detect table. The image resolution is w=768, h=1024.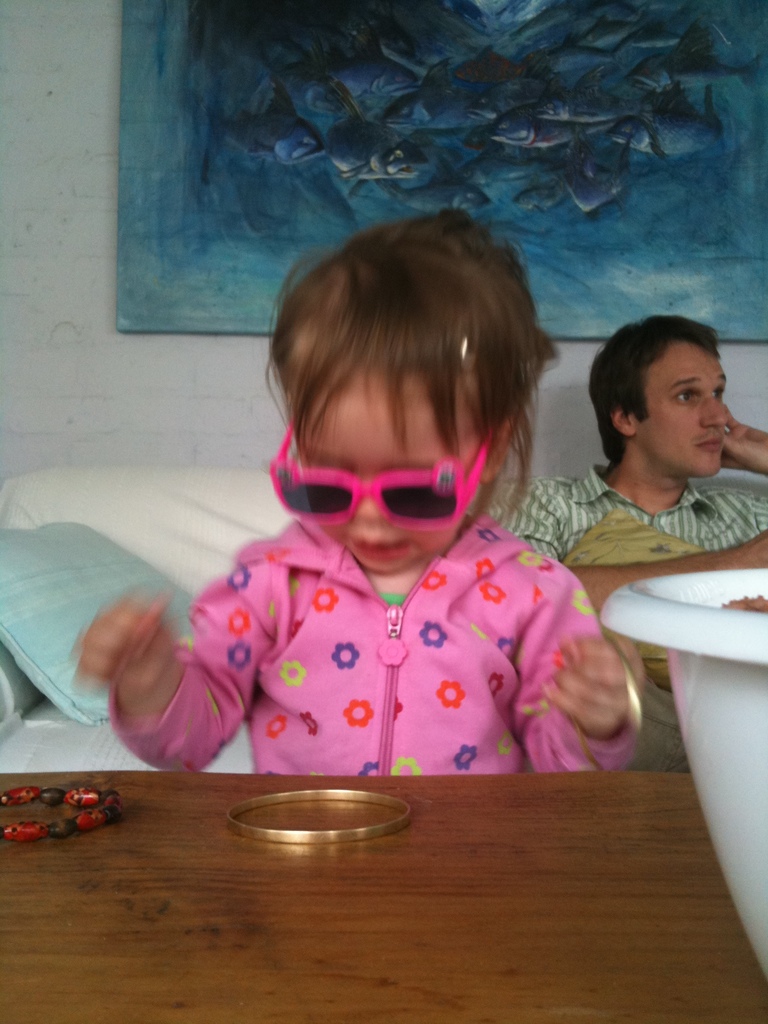
locate(0, 754, 766, 1023).
